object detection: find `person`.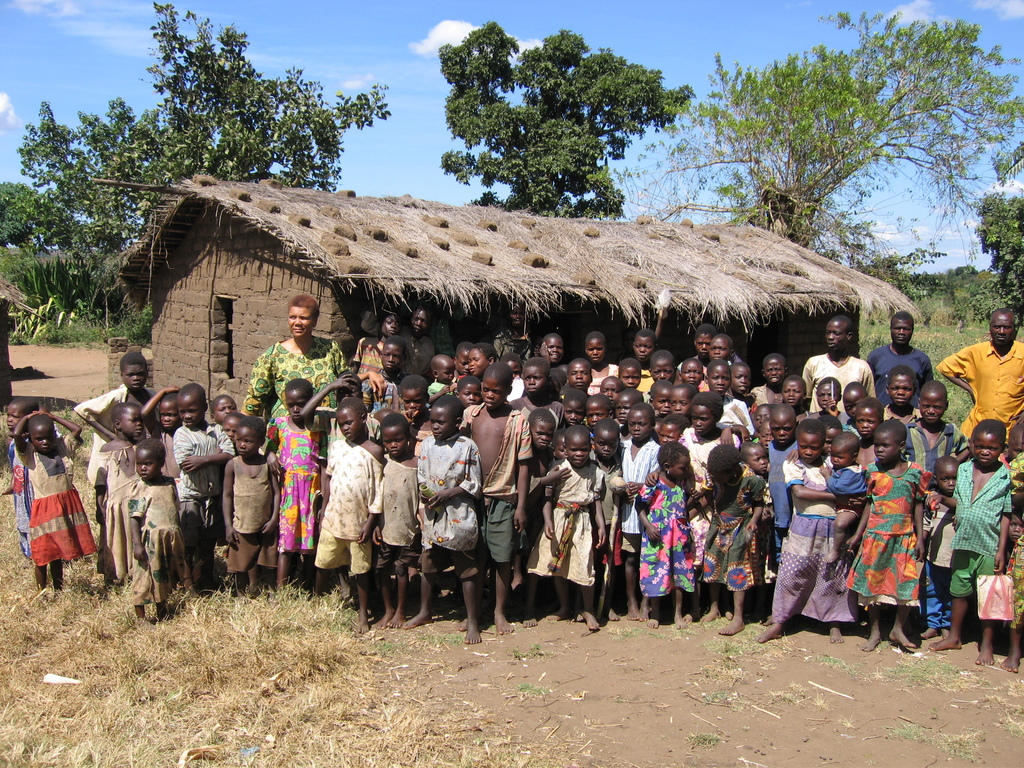
bbox=(698, 356, 755, 444).
